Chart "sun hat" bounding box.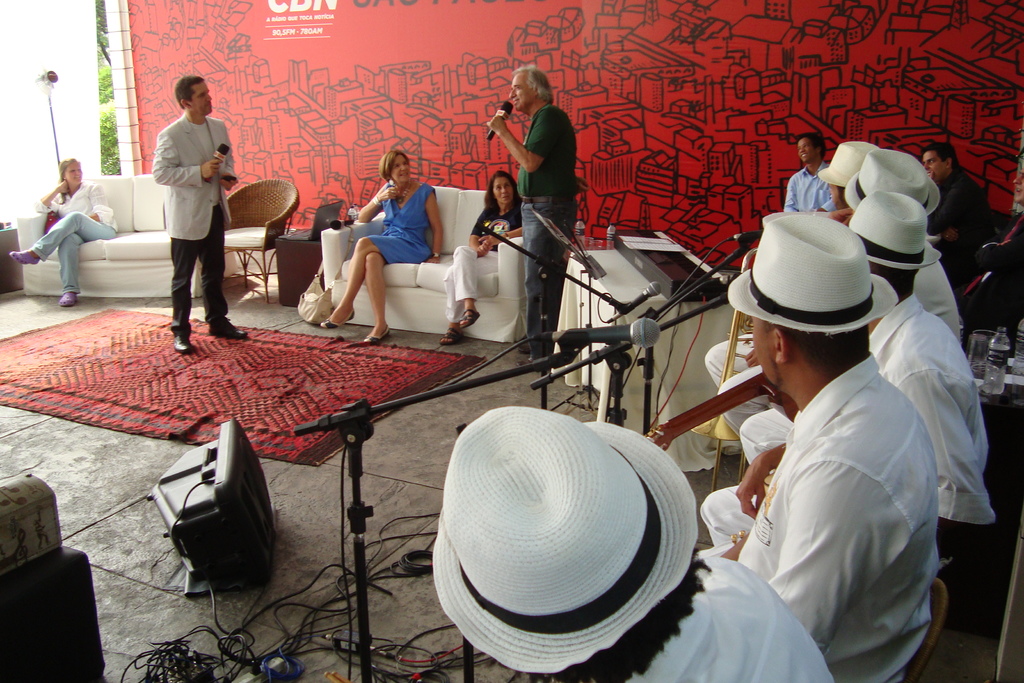
Charted: region(844, 190, 941, 270).
